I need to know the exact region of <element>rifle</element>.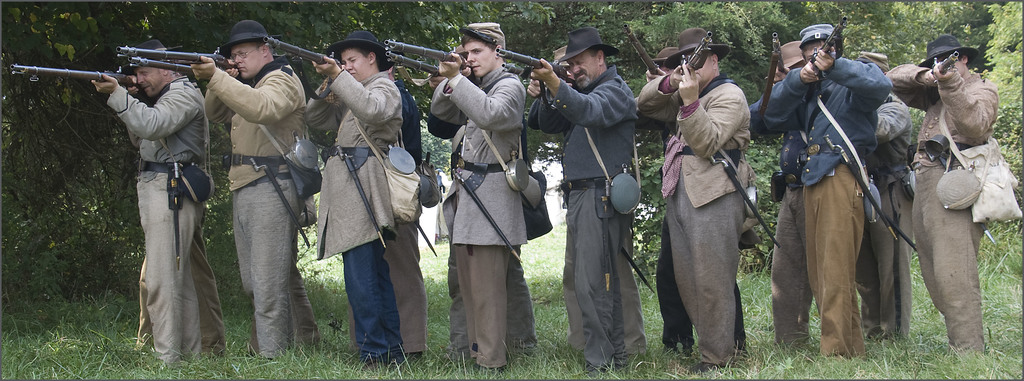
Region: <bbox>492, 46, 572, 76</bbox>.
